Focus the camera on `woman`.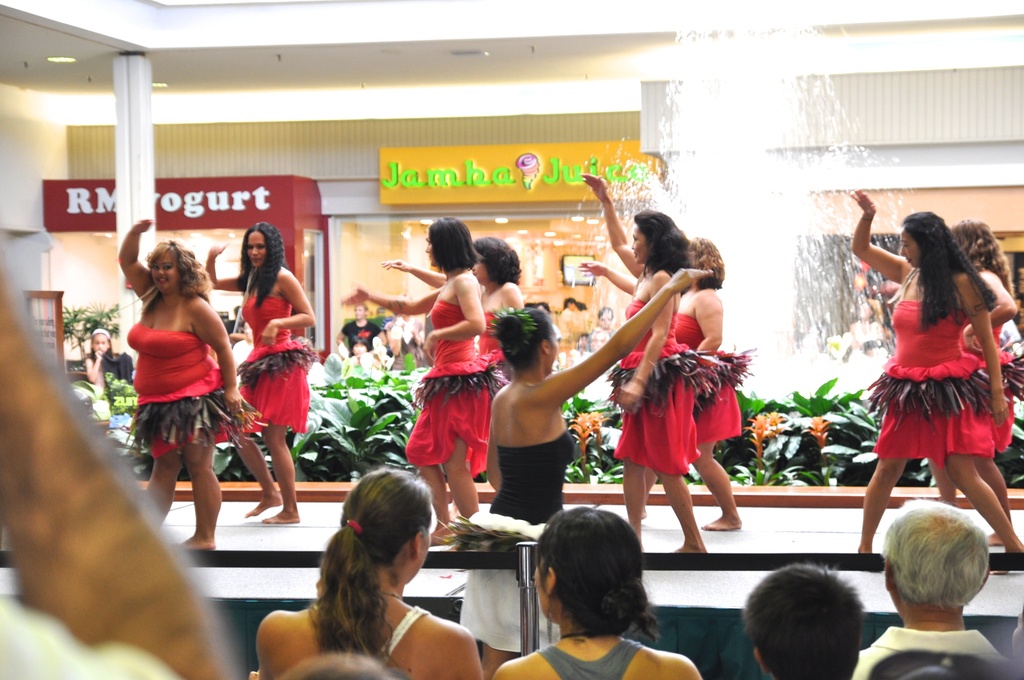
Focus region: bbox(204, 223, 317, 528).
